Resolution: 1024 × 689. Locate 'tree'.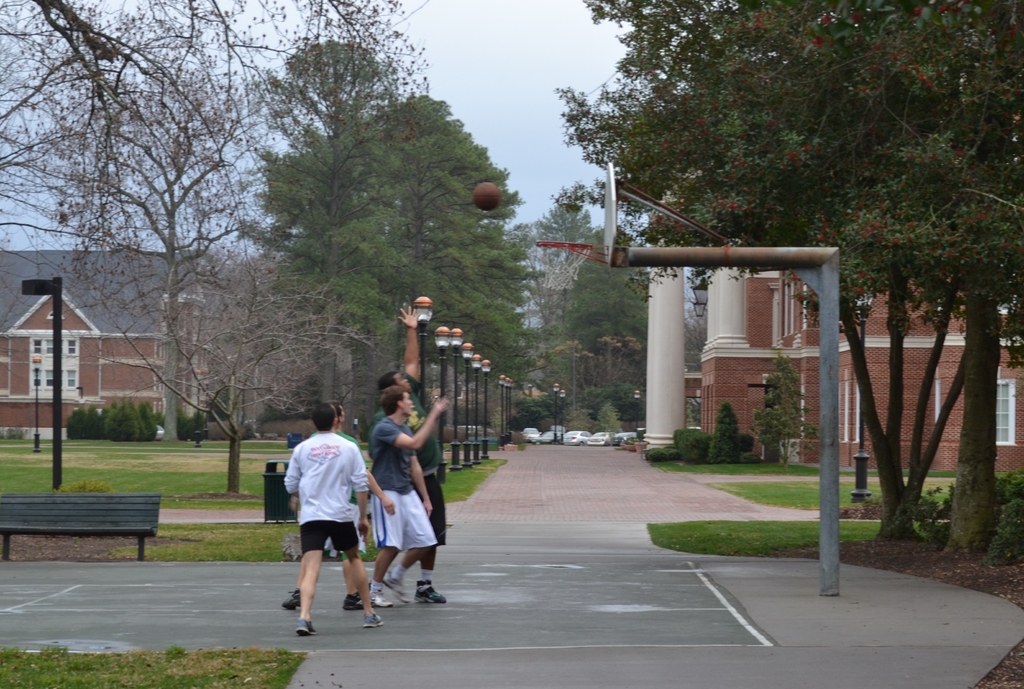
[x1=556, y1=0, x2=1023, y2=539].
